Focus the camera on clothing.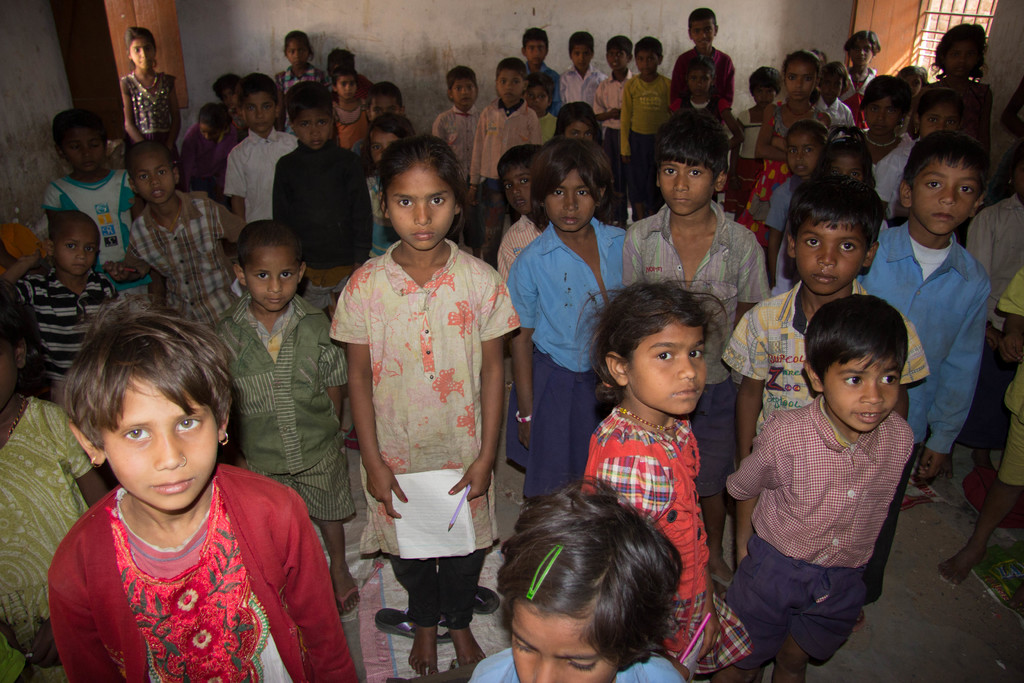
Focus region: l=966, t=195, r=1023, b=330.
